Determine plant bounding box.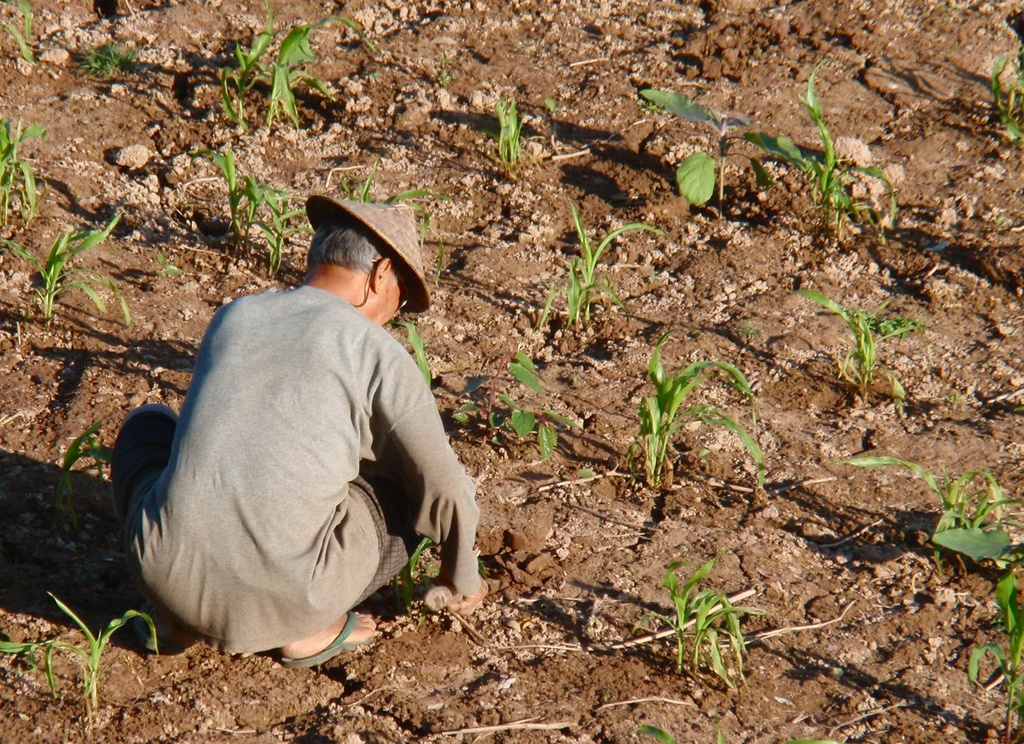
Determined: detection(638, 729, 840, 743).
